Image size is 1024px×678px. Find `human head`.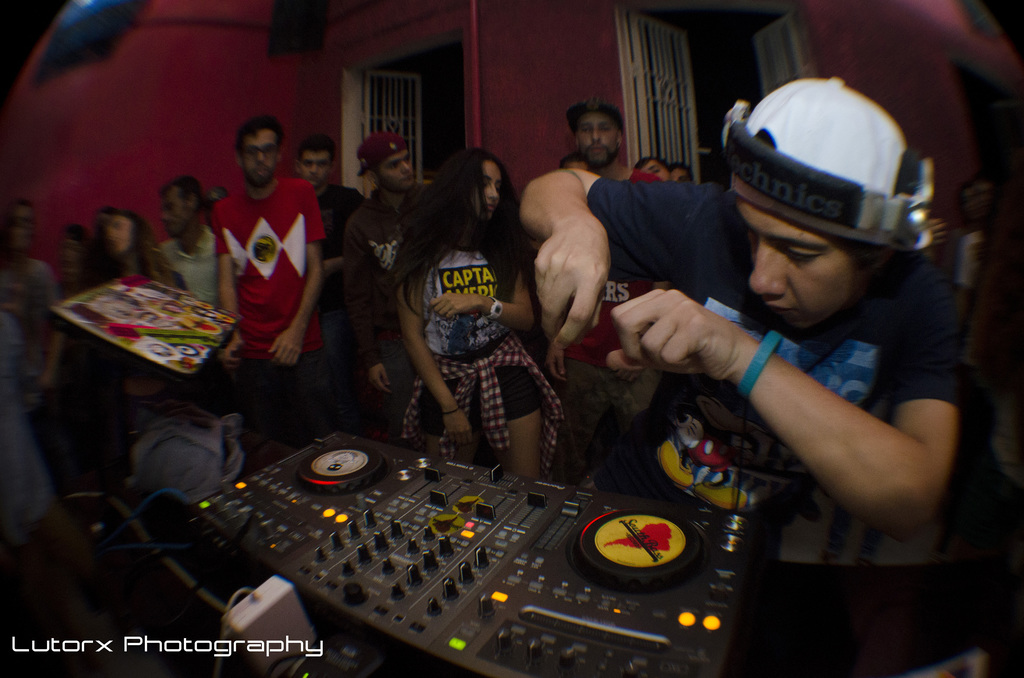
(232, 113, 282, 189).
